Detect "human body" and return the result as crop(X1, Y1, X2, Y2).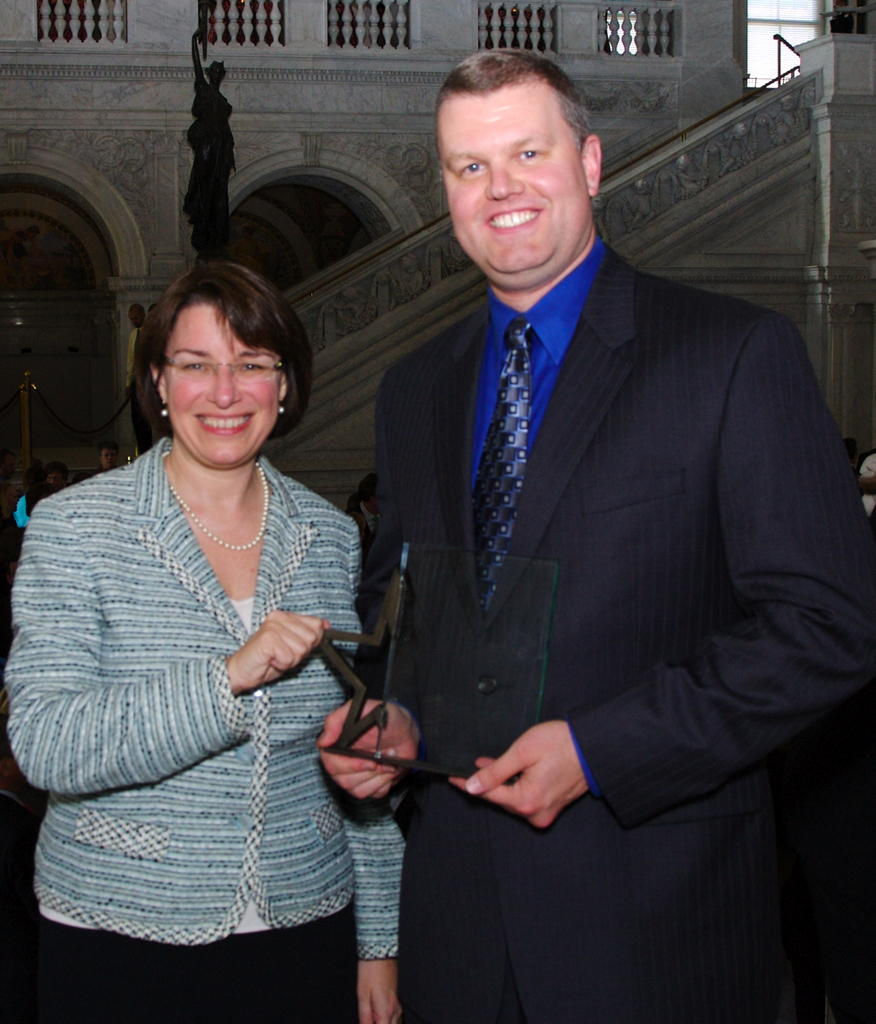
crop(29, 188, 389, 1023).
